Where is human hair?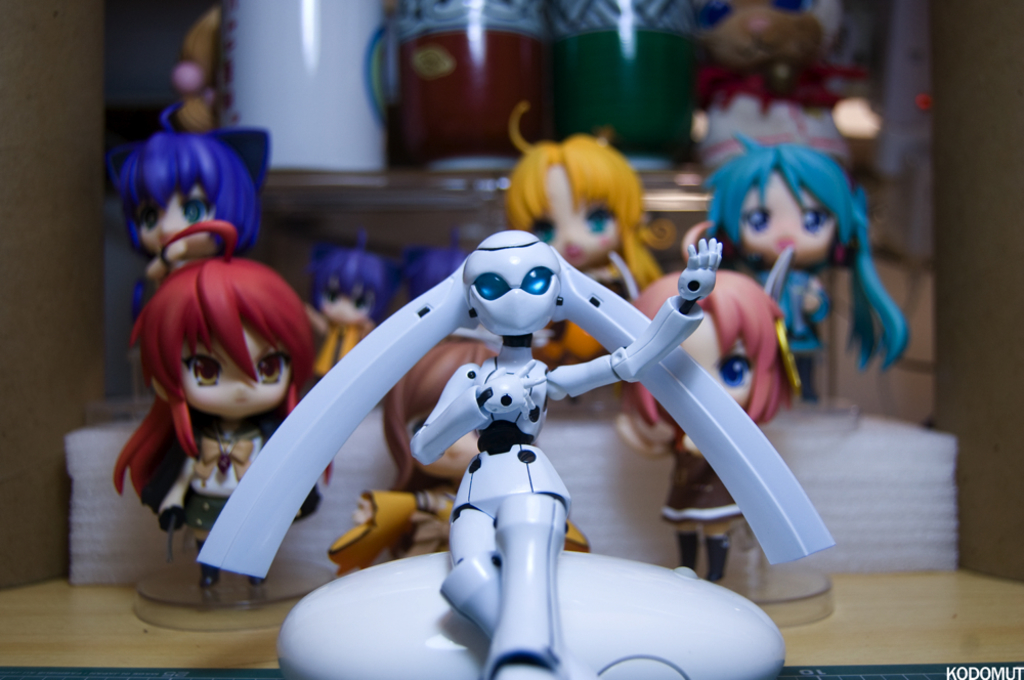
503 101 675 292.
